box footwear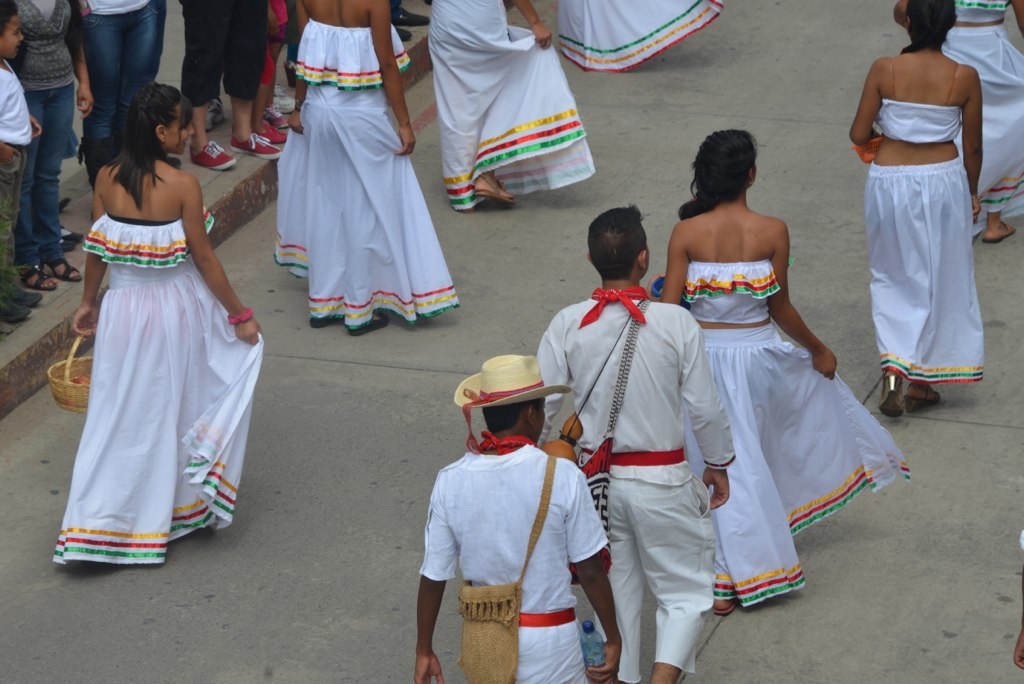
crop(262, 105, 294, 131)
